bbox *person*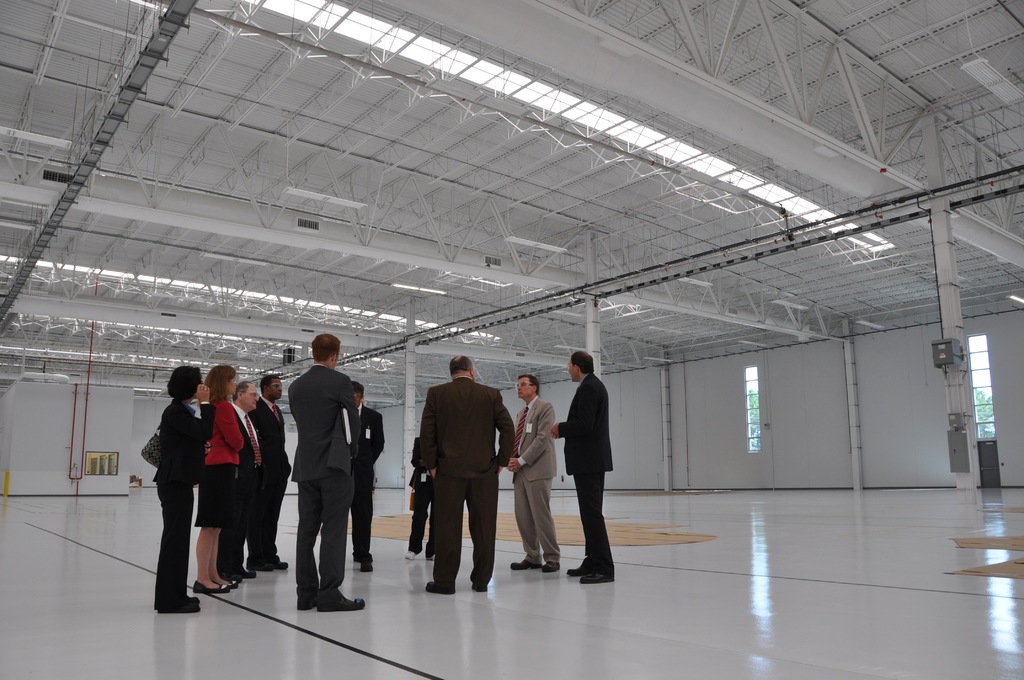
250/375/288/571
